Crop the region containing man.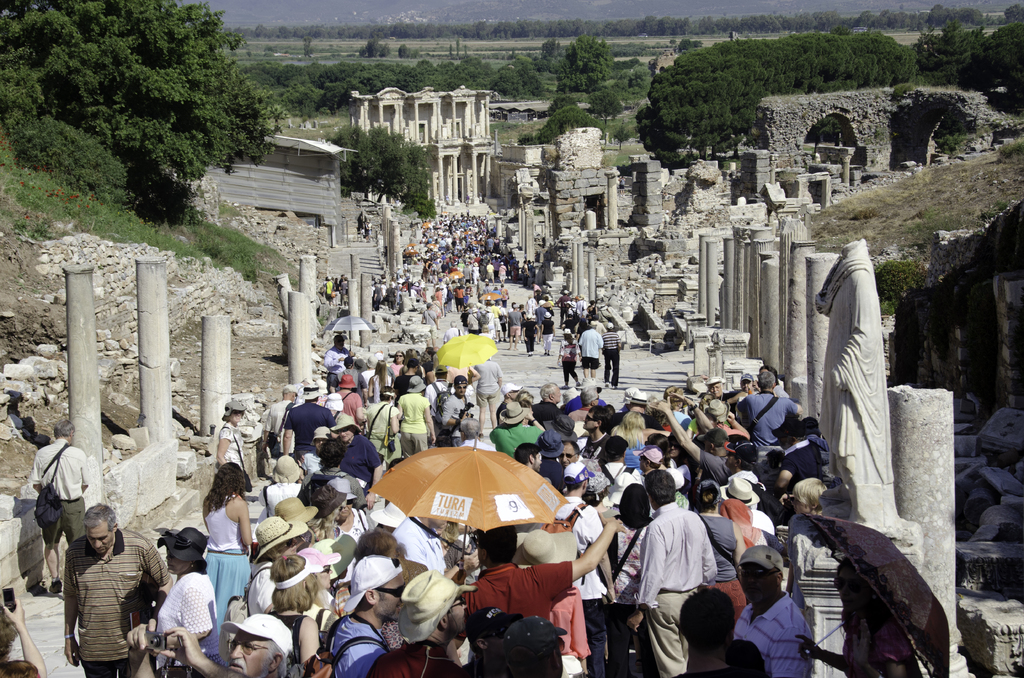
Crop region: <region>621, 483, 724, 663</region>.
